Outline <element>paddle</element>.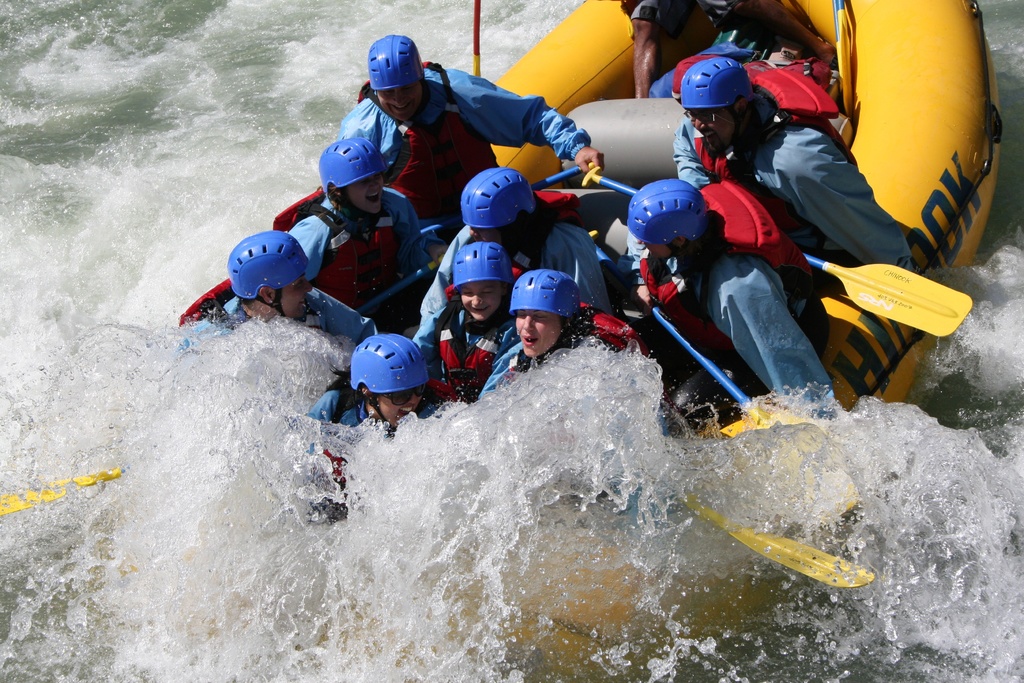
Outline: region(838, 0, 851, 112).
